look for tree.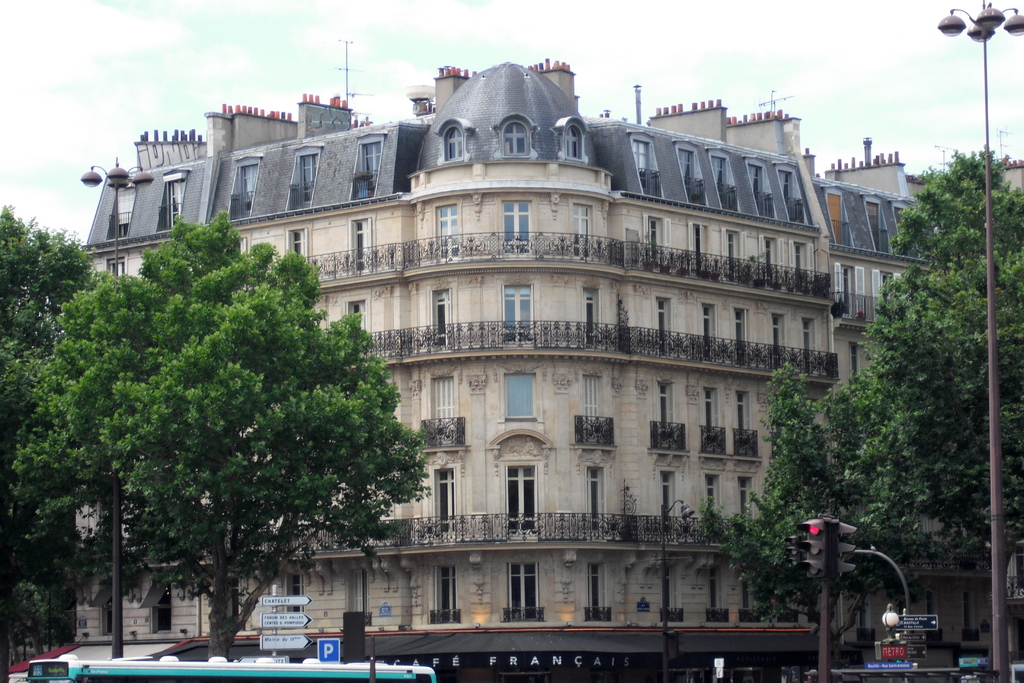
Found: detection(696, 137, 1023, 682).
